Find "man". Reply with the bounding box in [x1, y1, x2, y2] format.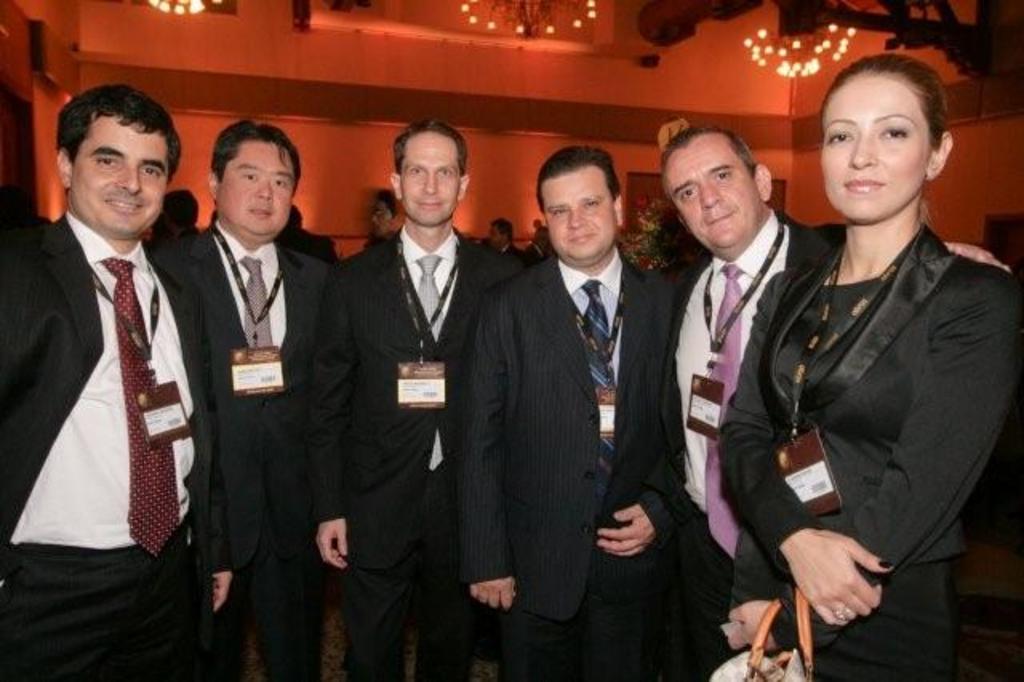
[10, 19, 205, 669].
